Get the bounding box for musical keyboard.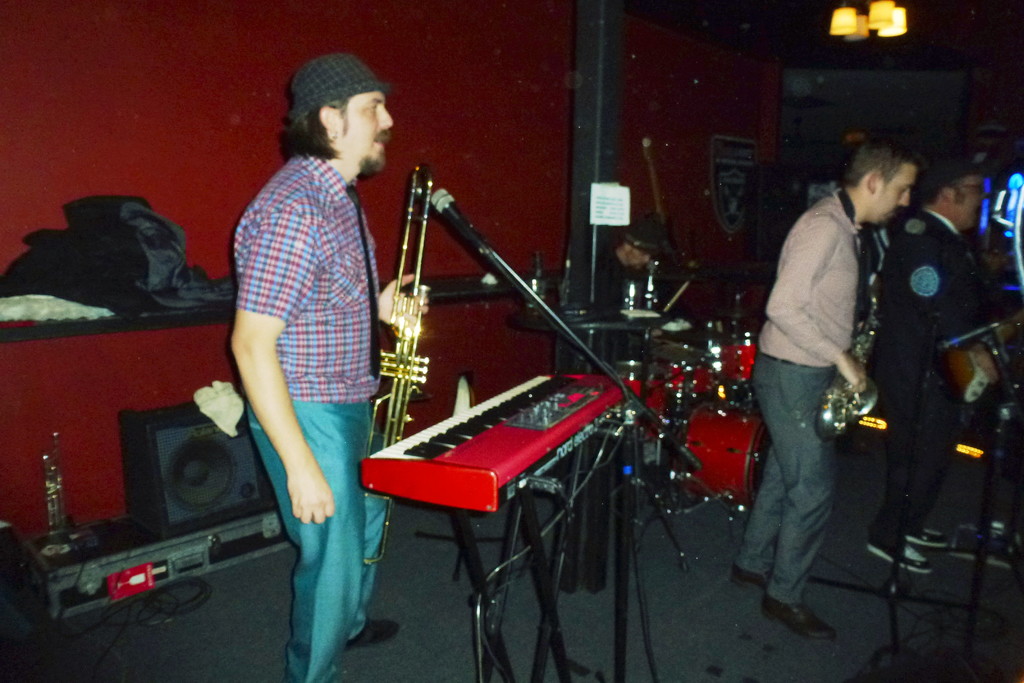
(x1=360, y1=373, x2=637, y2=511).
